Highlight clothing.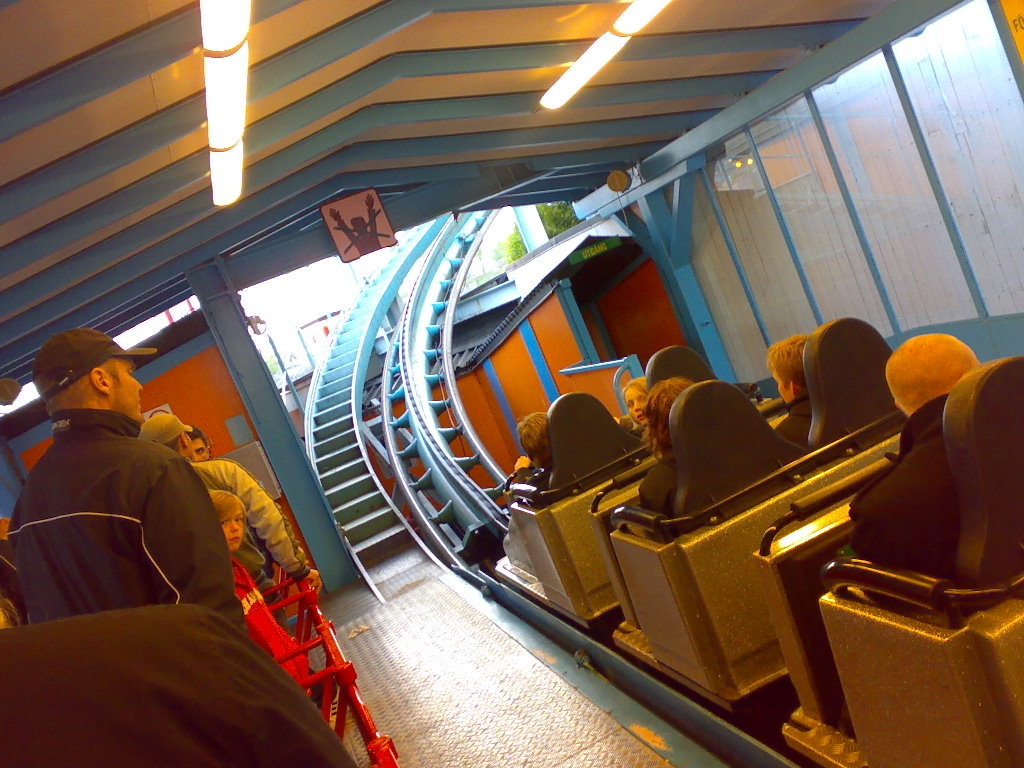
Highlighted region: left=8, top=380, right=226, bottom=656.
